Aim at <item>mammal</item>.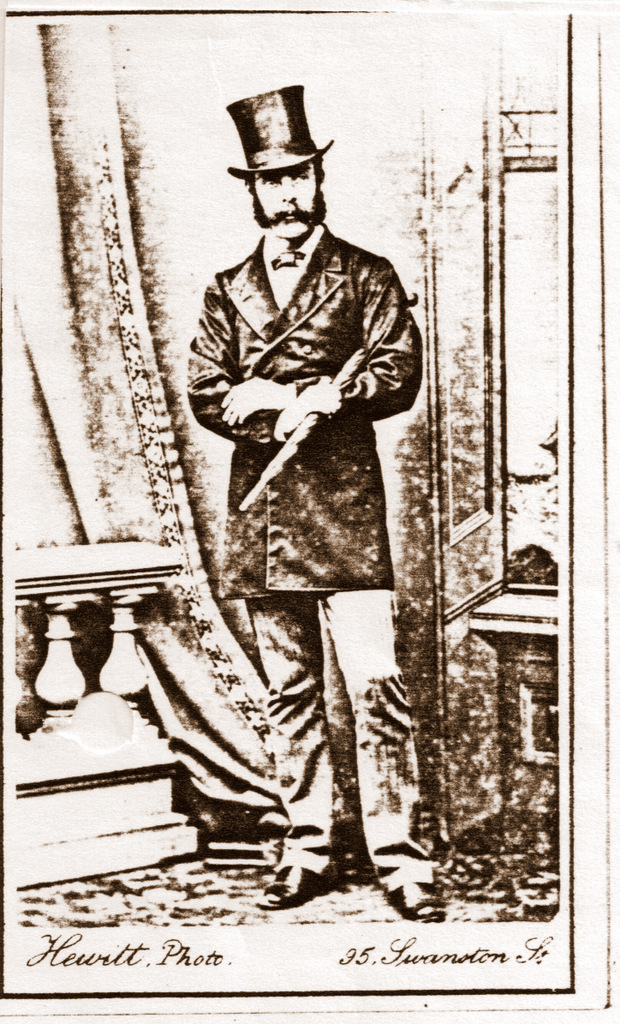
Aimed at bbox(182, 78, 420, 918).
